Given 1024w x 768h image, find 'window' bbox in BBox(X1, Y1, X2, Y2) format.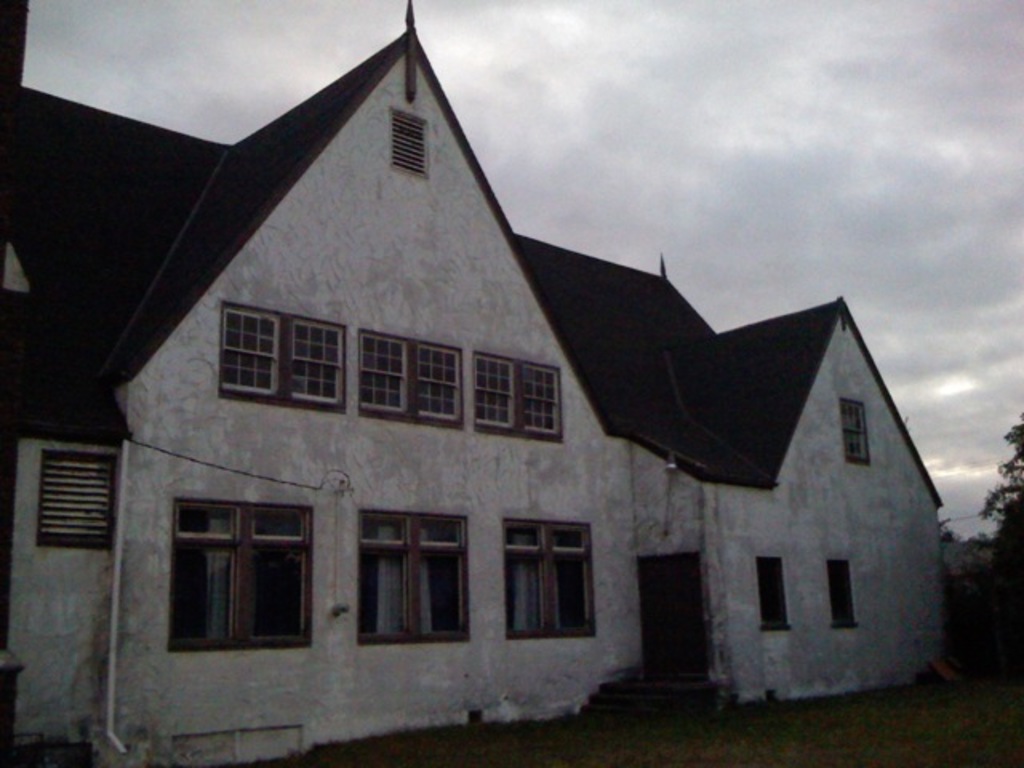
BBox(42, 448, 115, 547).
